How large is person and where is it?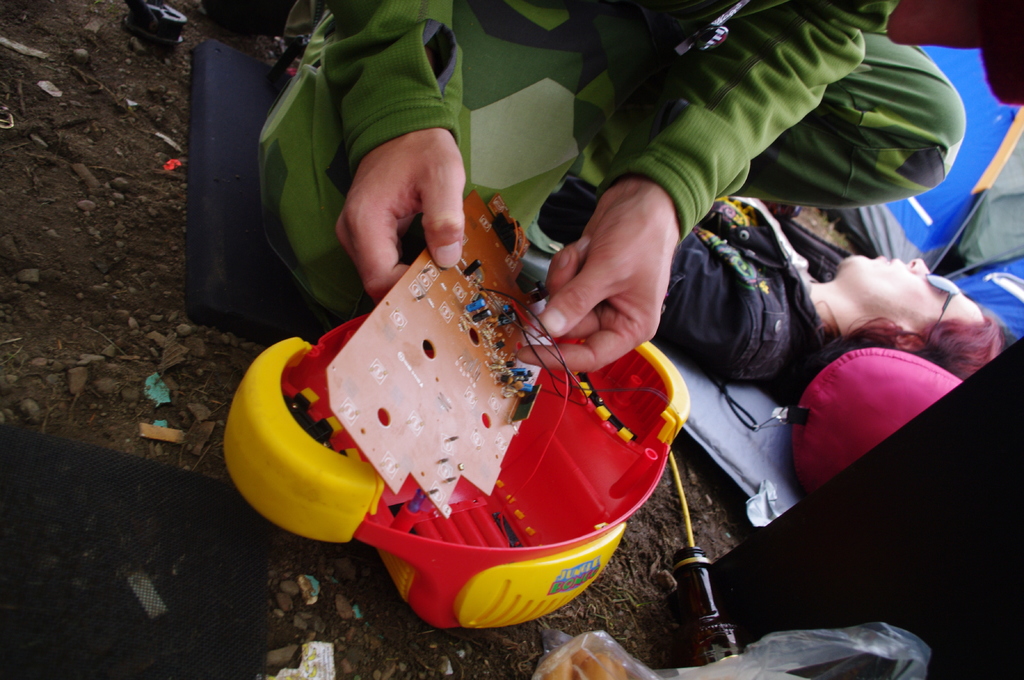
Bounding box: <box>261,0,965,372</box>.
